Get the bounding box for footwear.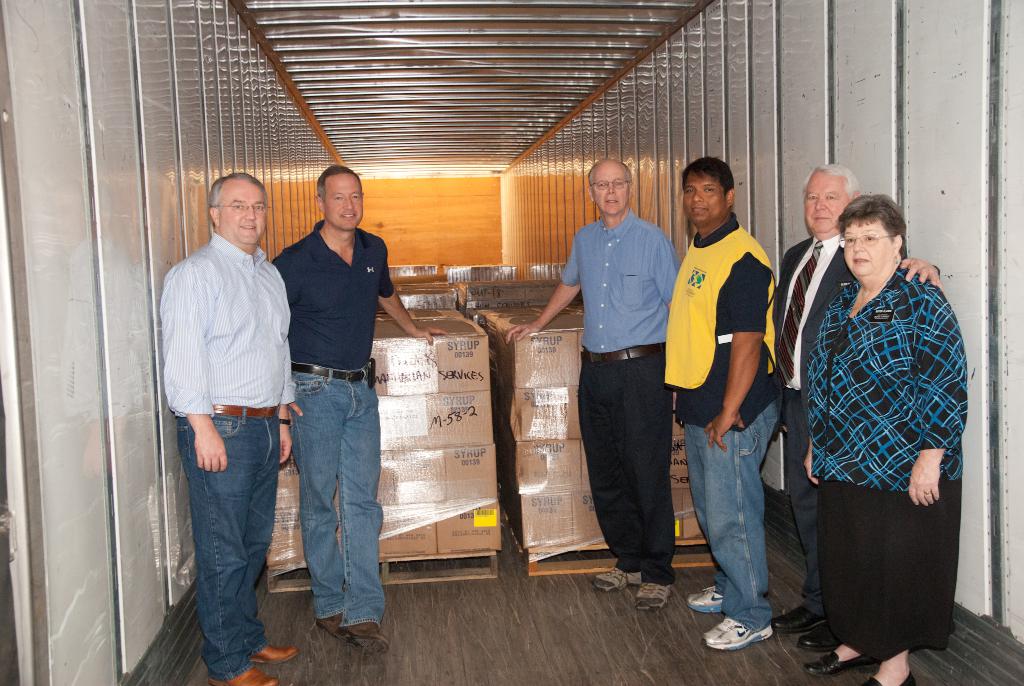
(637, 578, 675, 616).
